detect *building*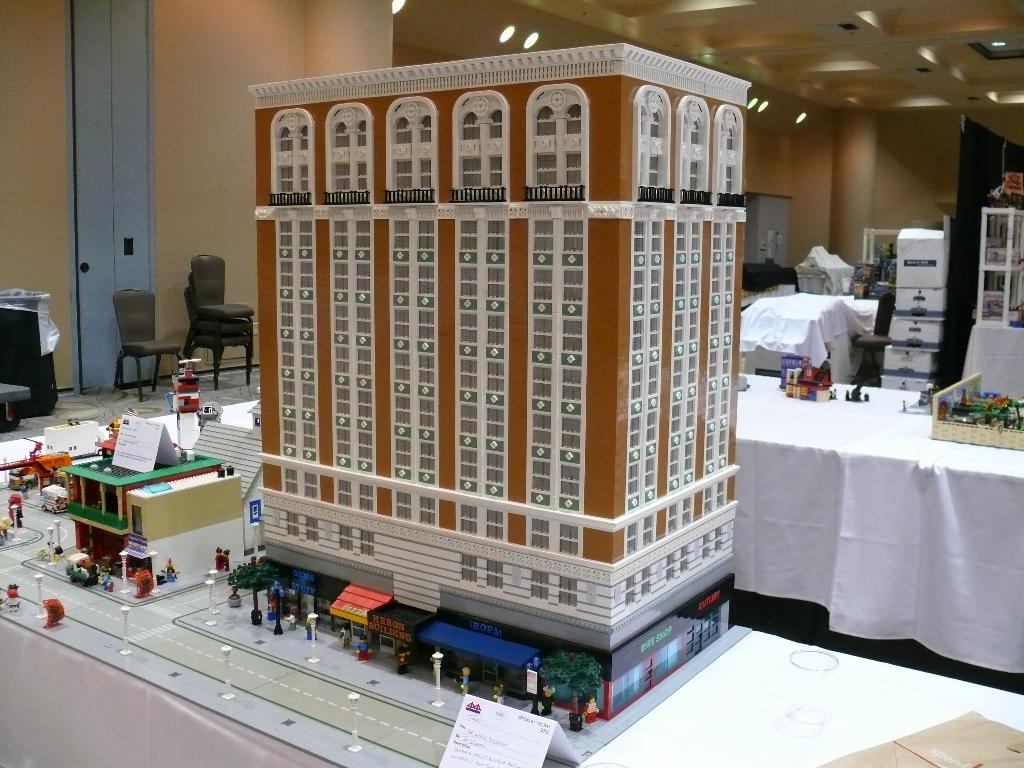
(58, 415, 246, 590)
